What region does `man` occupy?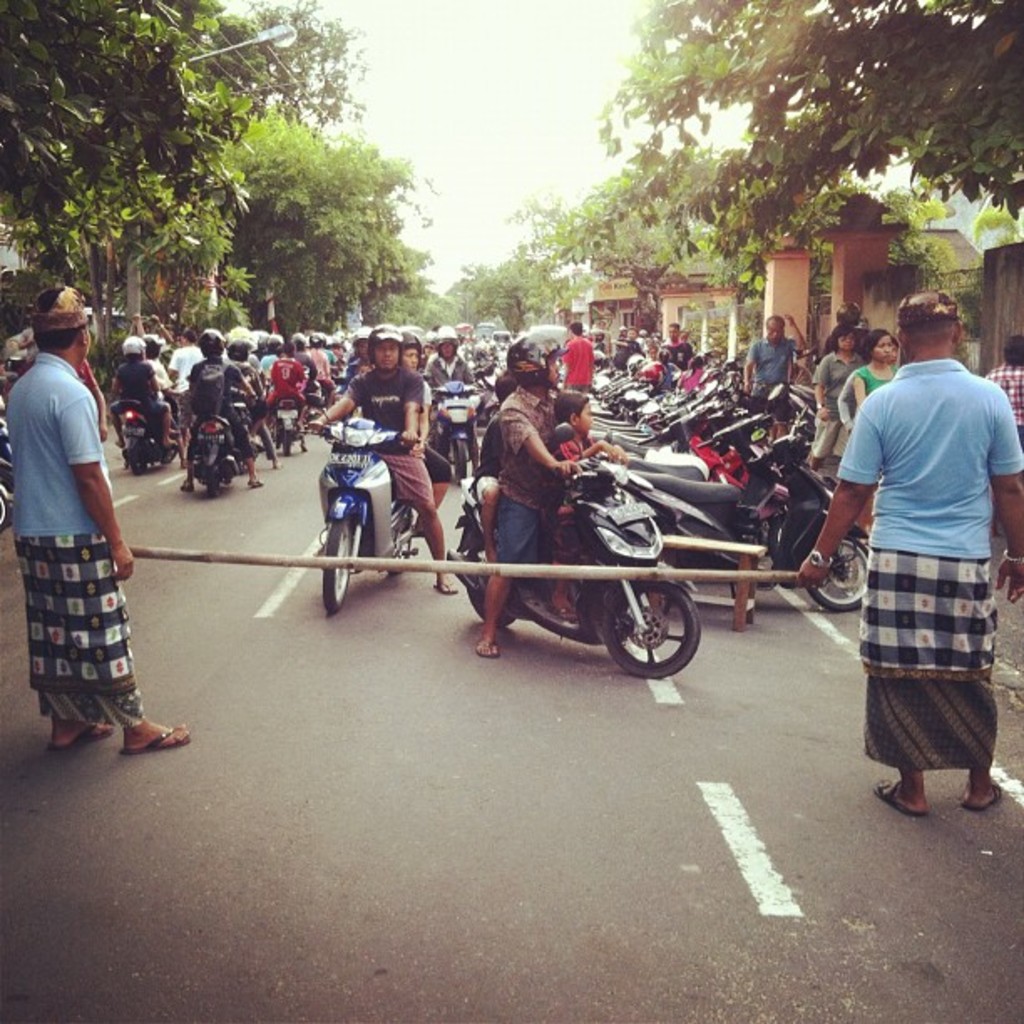
region(7, 278, 187, 758).
